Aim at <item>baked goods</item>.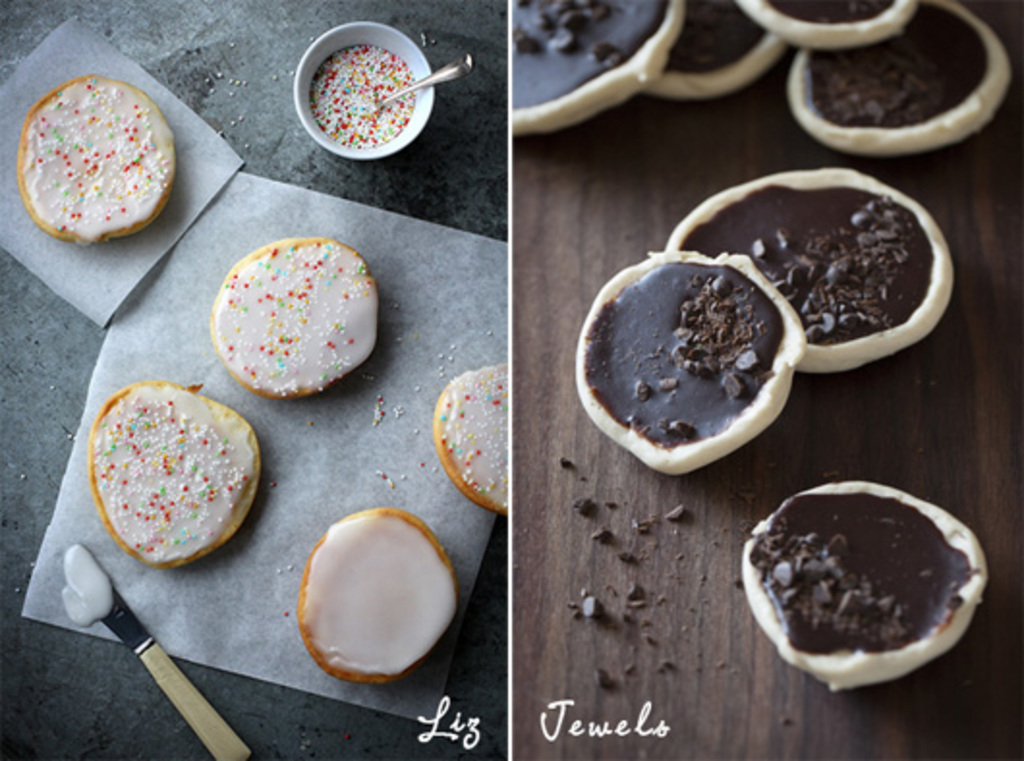
Aimed at [left=437, top=367, right=514, bottom=516].
